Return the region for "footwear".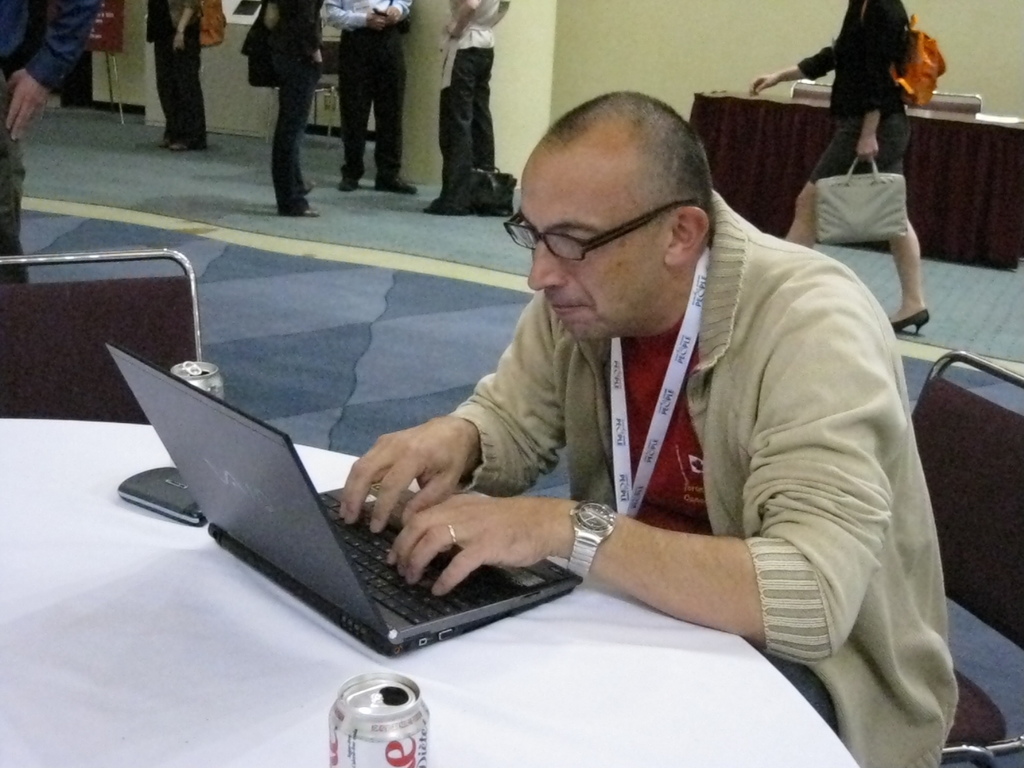
locate(307, 182, 314, 193).
